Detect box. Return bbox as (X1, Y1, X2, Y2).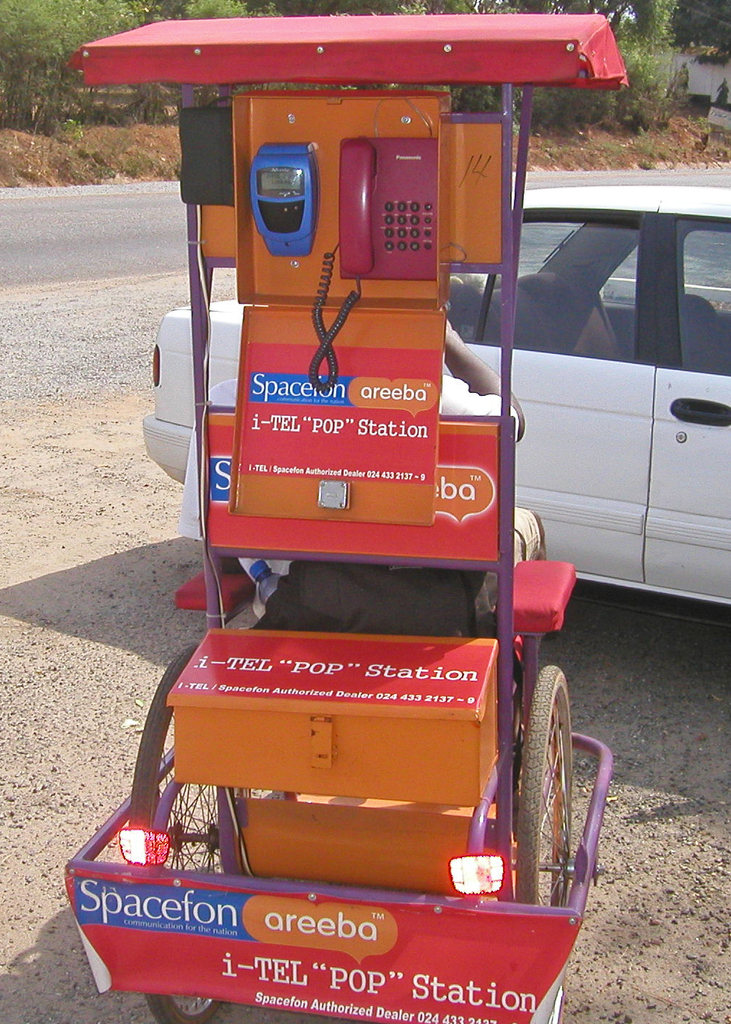
(163, 632, 498, 802).
